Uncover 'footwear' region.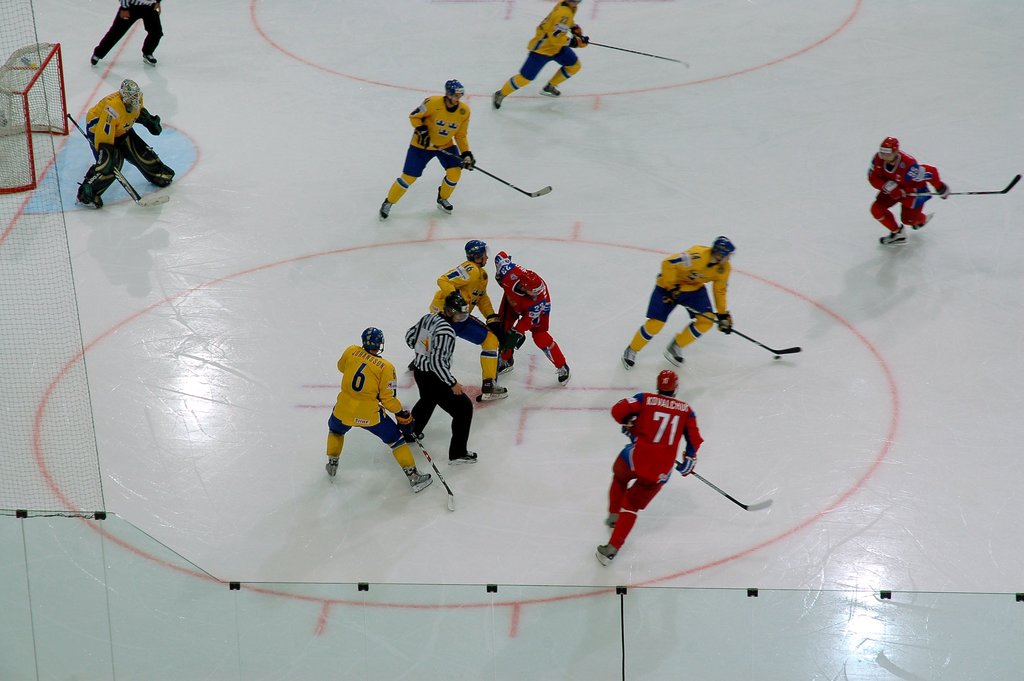
Uncovered: {"left": 598, "top": 546, "right": 616, "bottom": 558}.
